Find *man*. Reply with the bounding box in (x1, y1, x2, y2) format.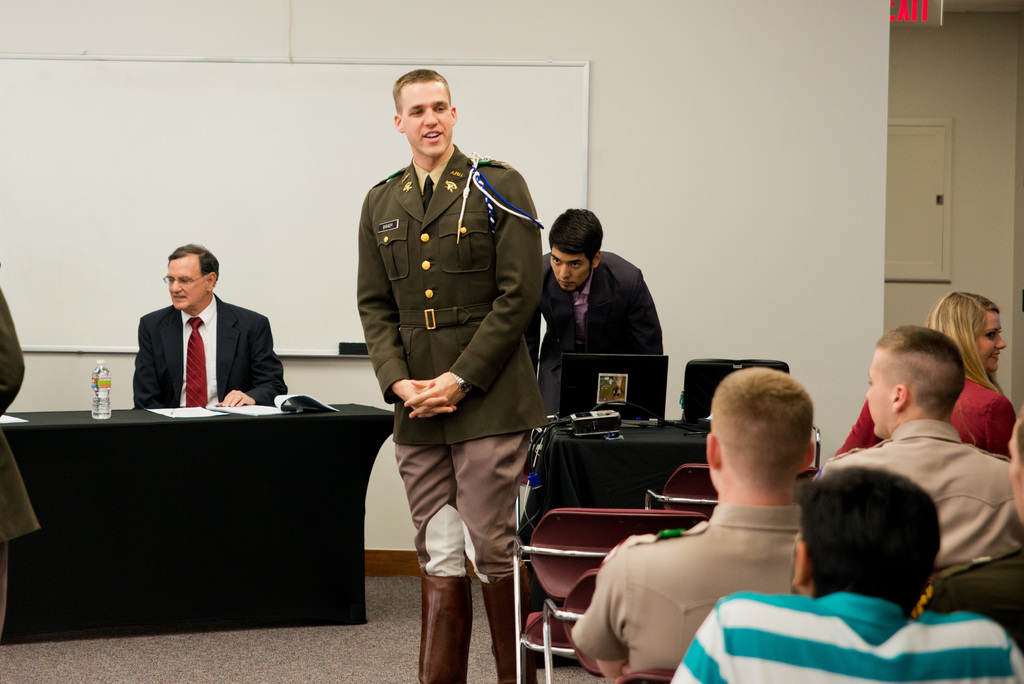
(352, 63, 546, 683).
